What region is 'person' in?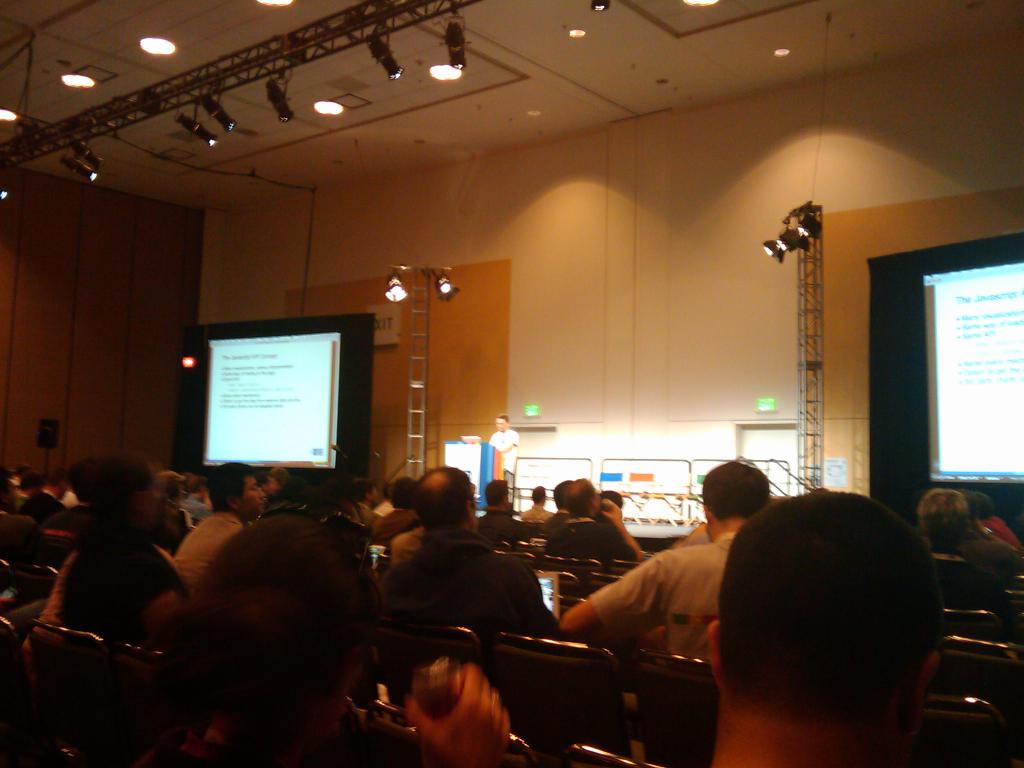
region(535, 474, 645, 556).
